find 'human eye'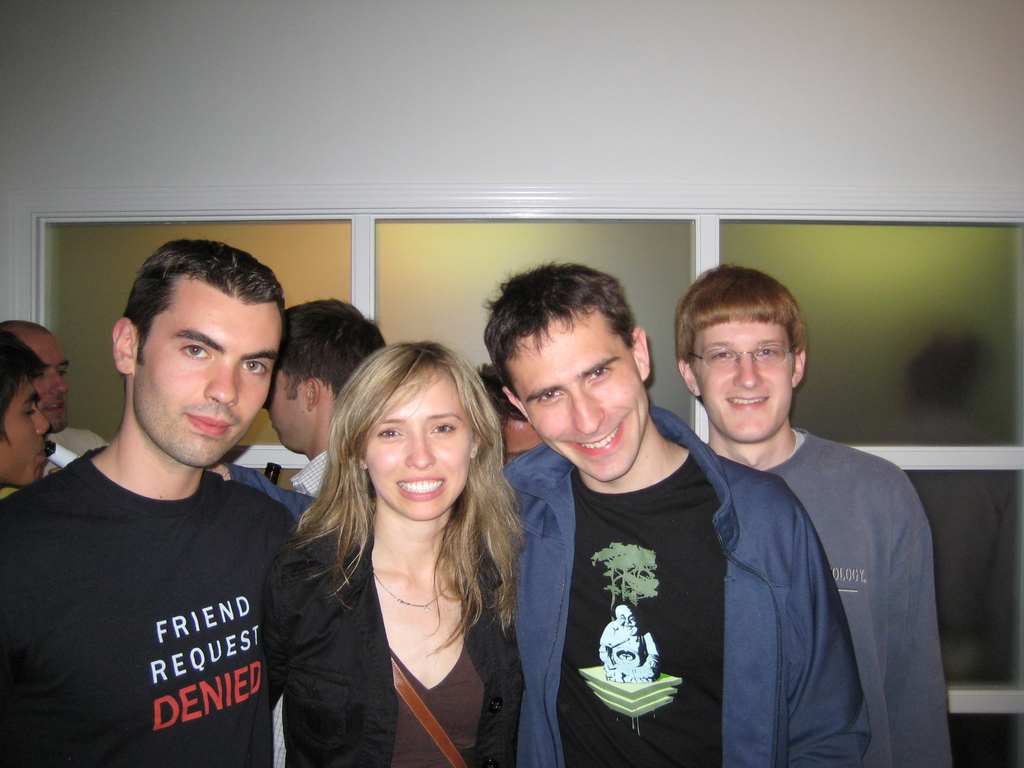
{"x1": 755, "y1": 345, "x2": 778, "y2": 358}
